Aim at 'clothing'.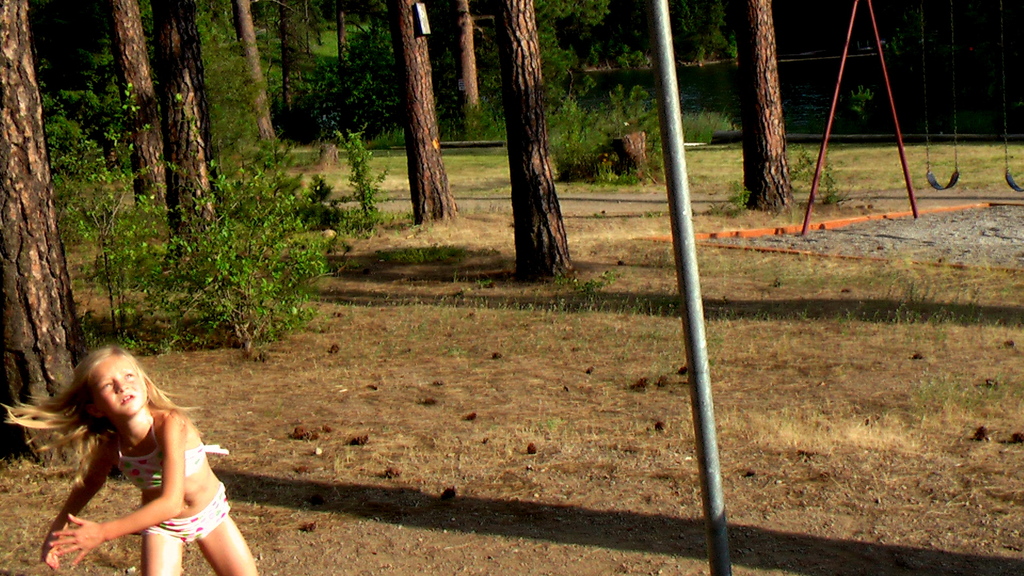
Aimed at 112, 418, 204, 496.
